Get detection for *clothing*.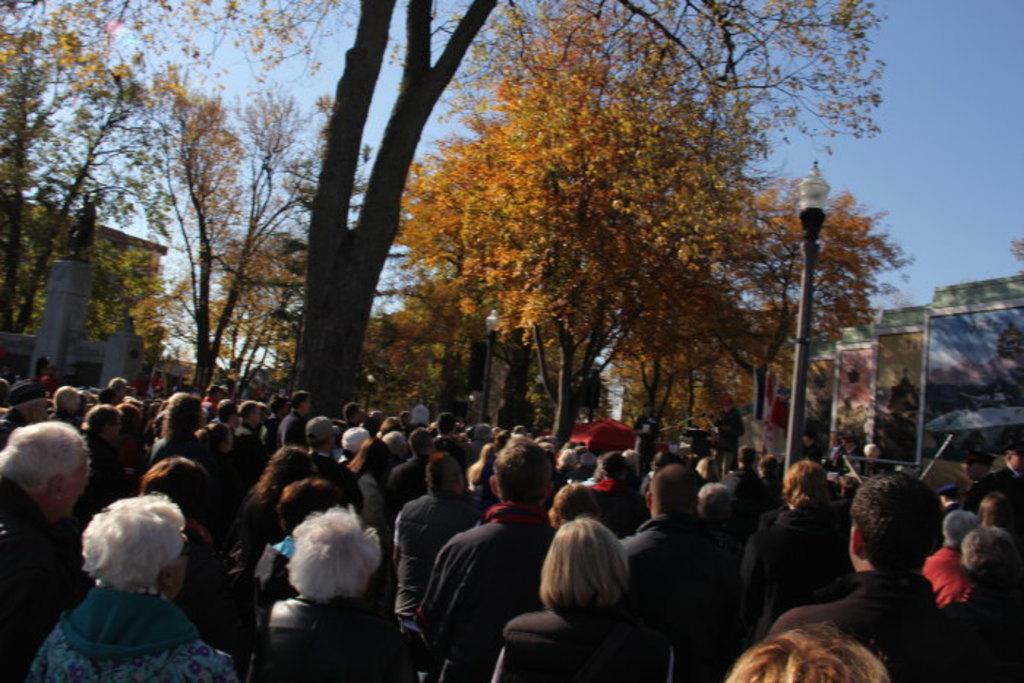
Detection: bbox=[426, 509, 584, 667].
